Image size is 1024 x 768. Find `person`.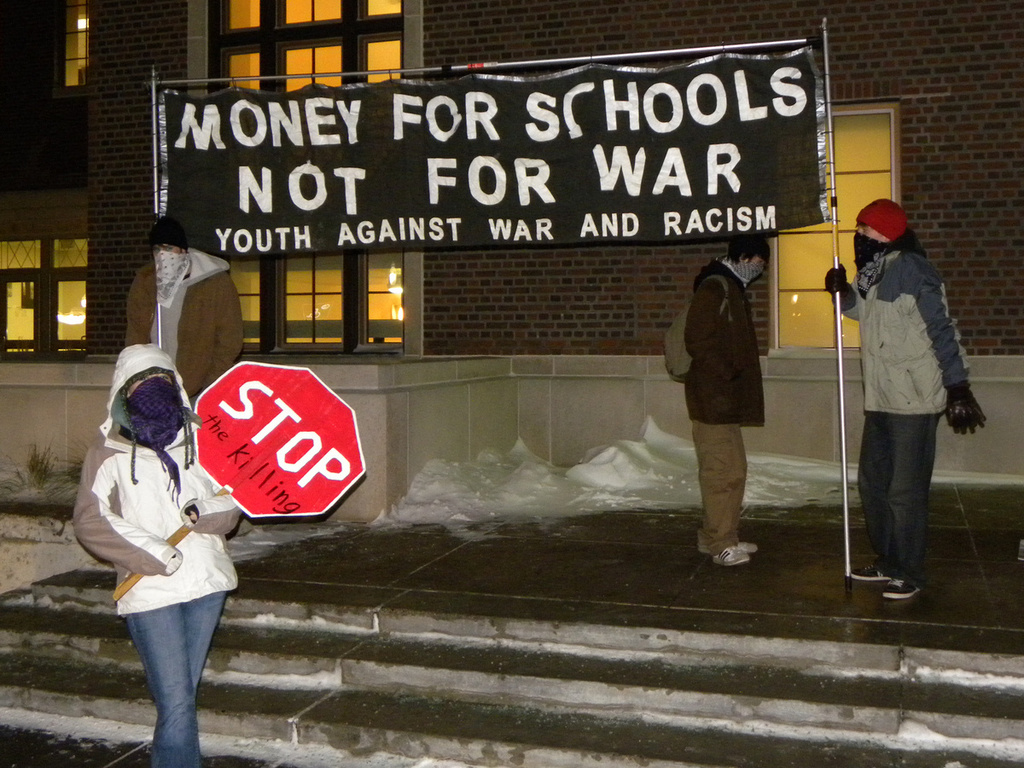
840,178,986,631.
